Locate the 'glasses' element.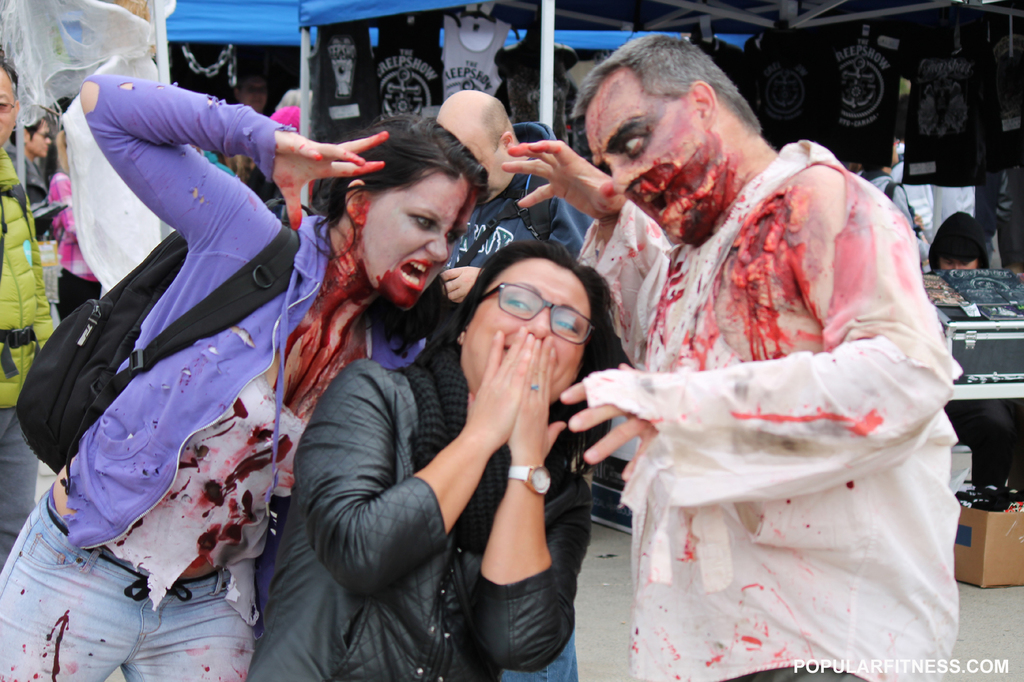
Element bbox: <box>29,132,53,145</box>.
